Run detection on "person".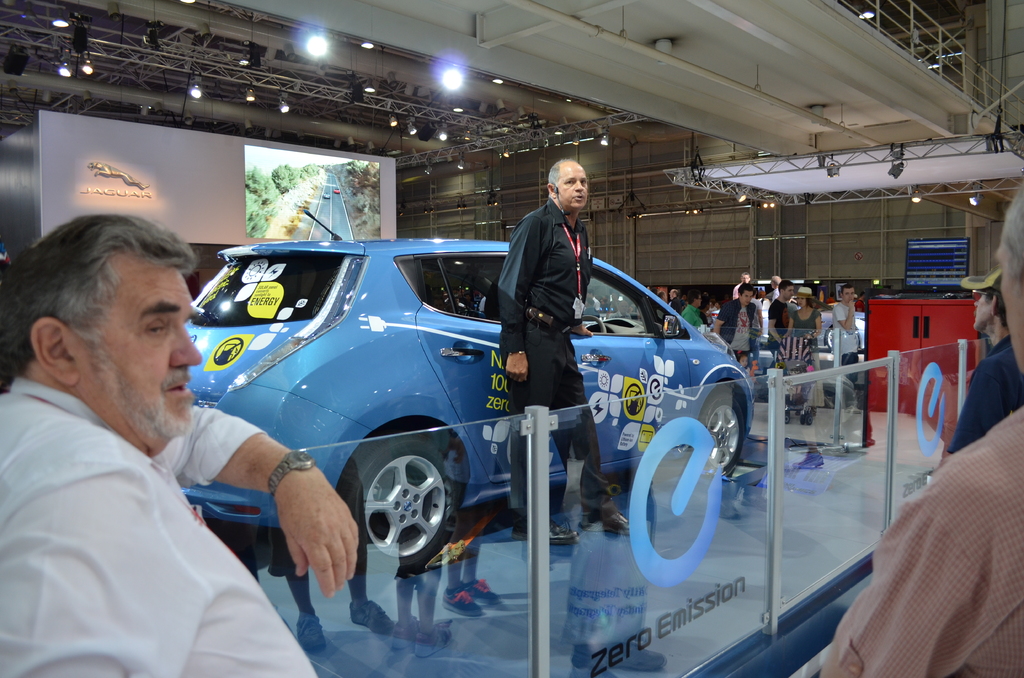
Result: pyautogui.locateOnScreen(0, 216, 362, 677).
